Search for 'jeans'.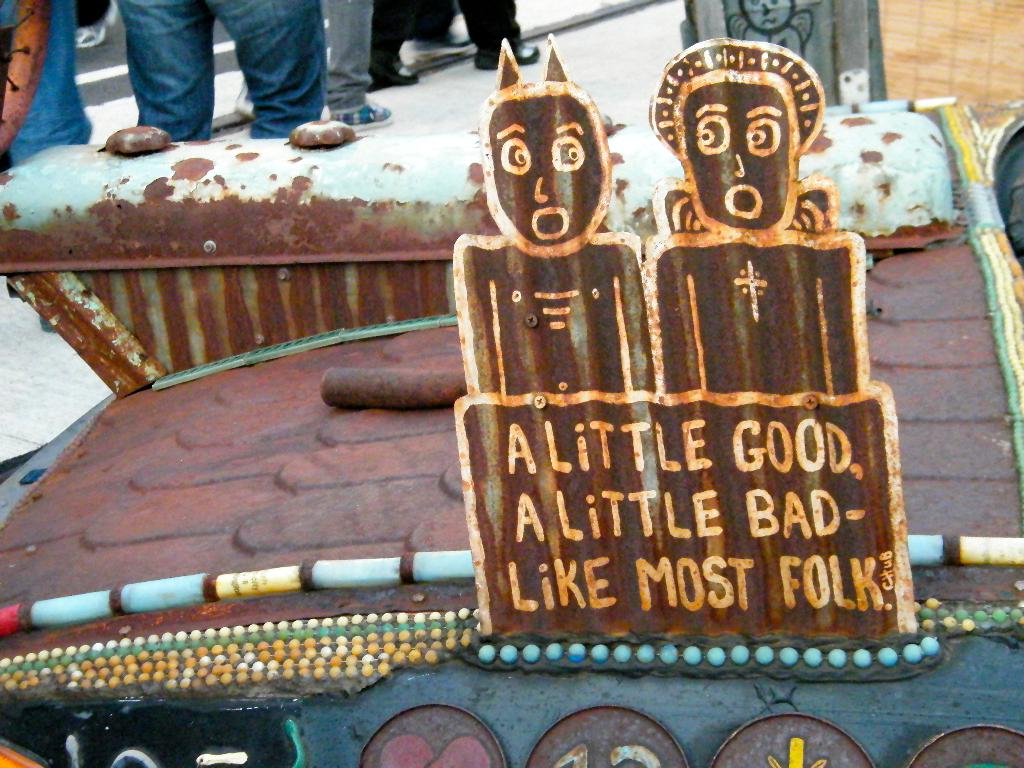
Found at <region>14, 0, 88, 168</region>.
